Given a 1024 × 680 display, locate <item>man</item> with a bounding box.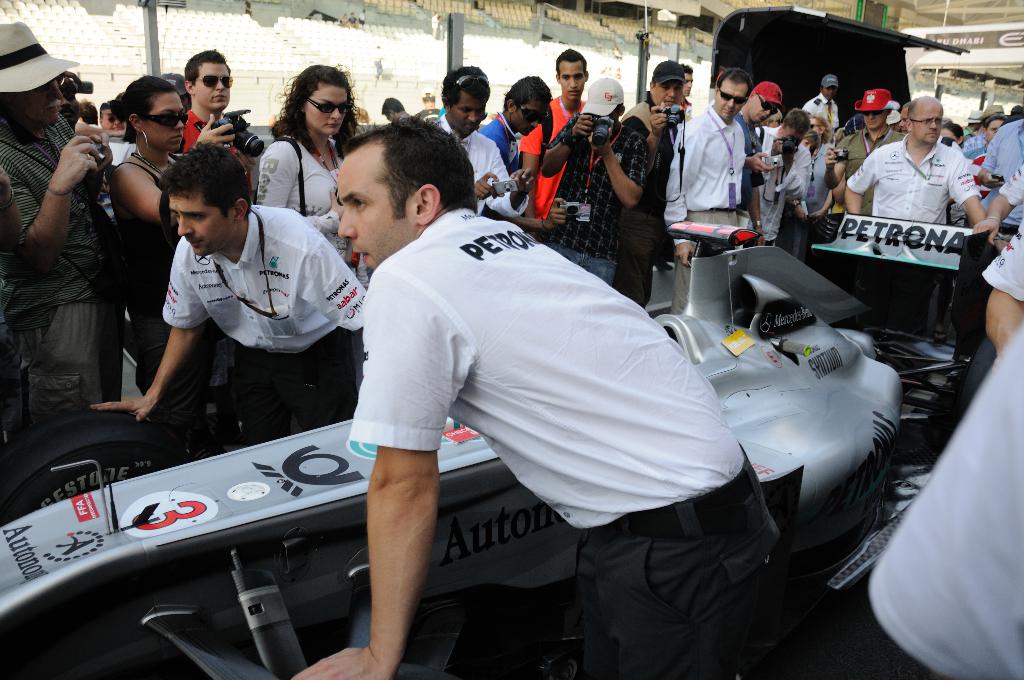
Located: <bbox>0, 10, 100, 410</bbox>.
